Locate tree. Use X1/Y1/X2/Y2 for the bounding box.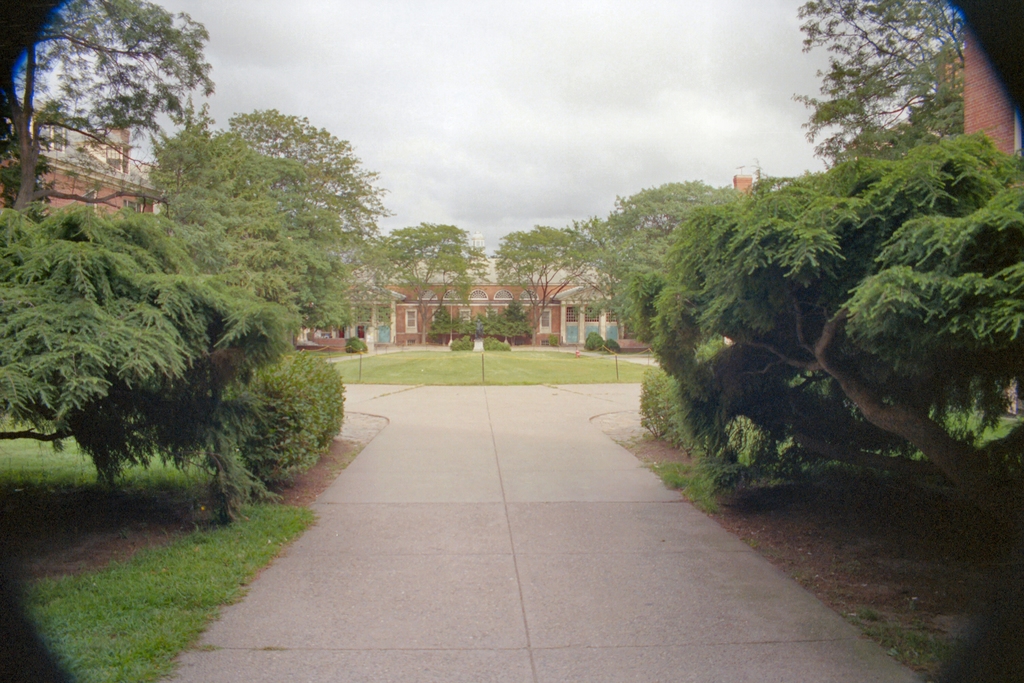
620/94/1023/485.
